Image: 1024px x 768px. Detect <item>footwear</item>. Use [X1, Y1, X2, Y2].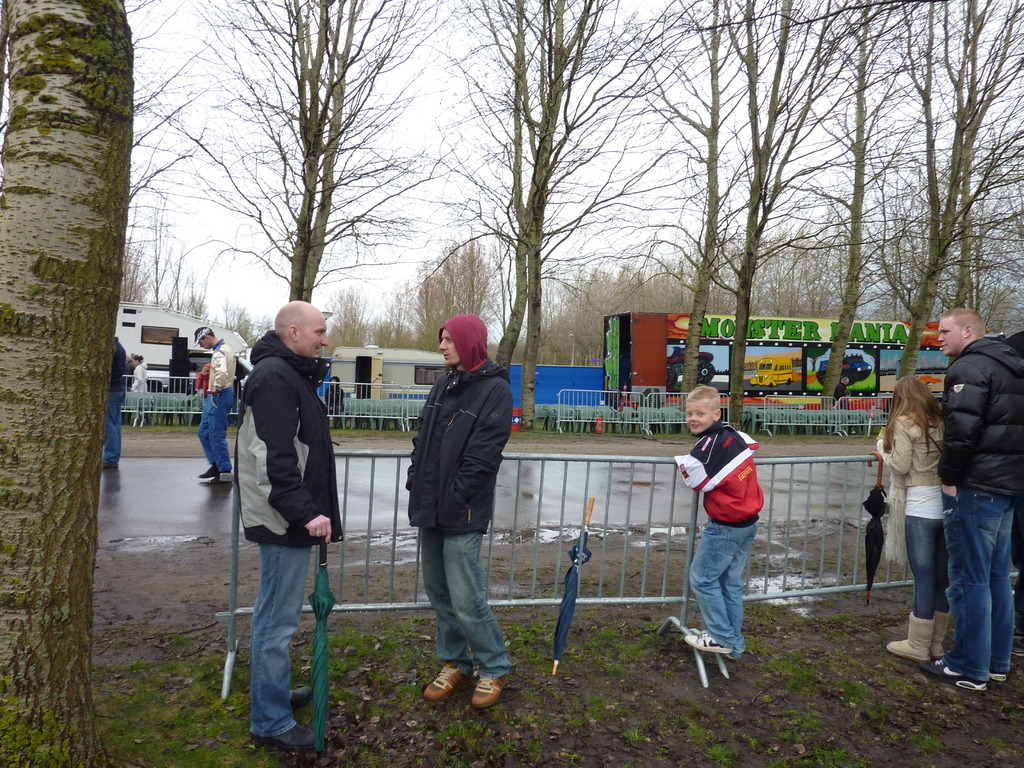
[685, 631, 732, 653].
